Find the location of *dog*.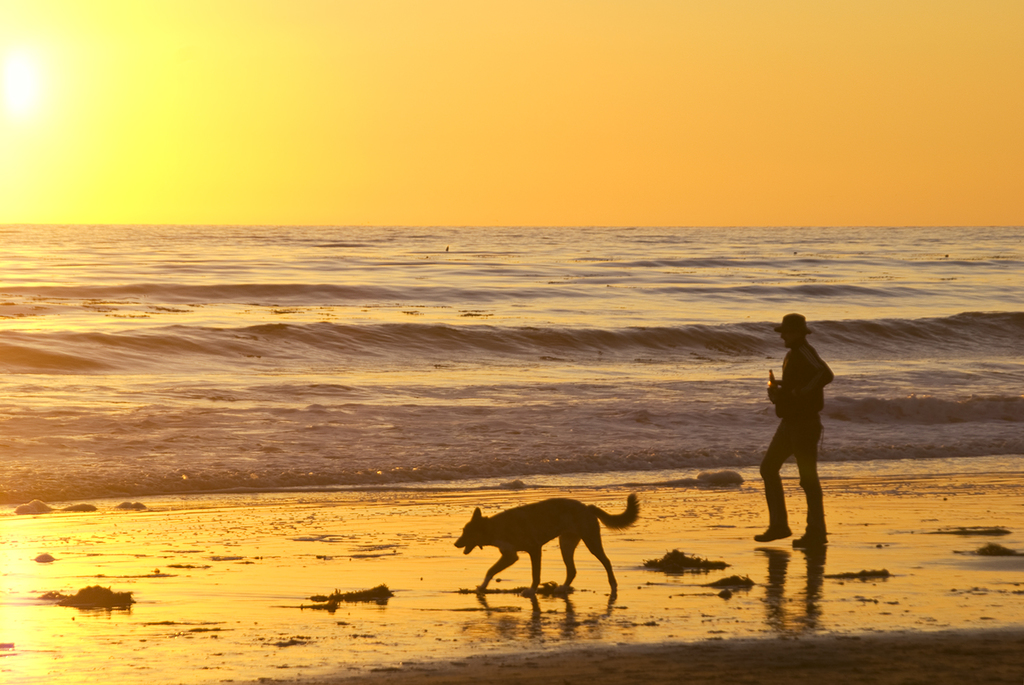
Location: [452, 495, 640, 597].
